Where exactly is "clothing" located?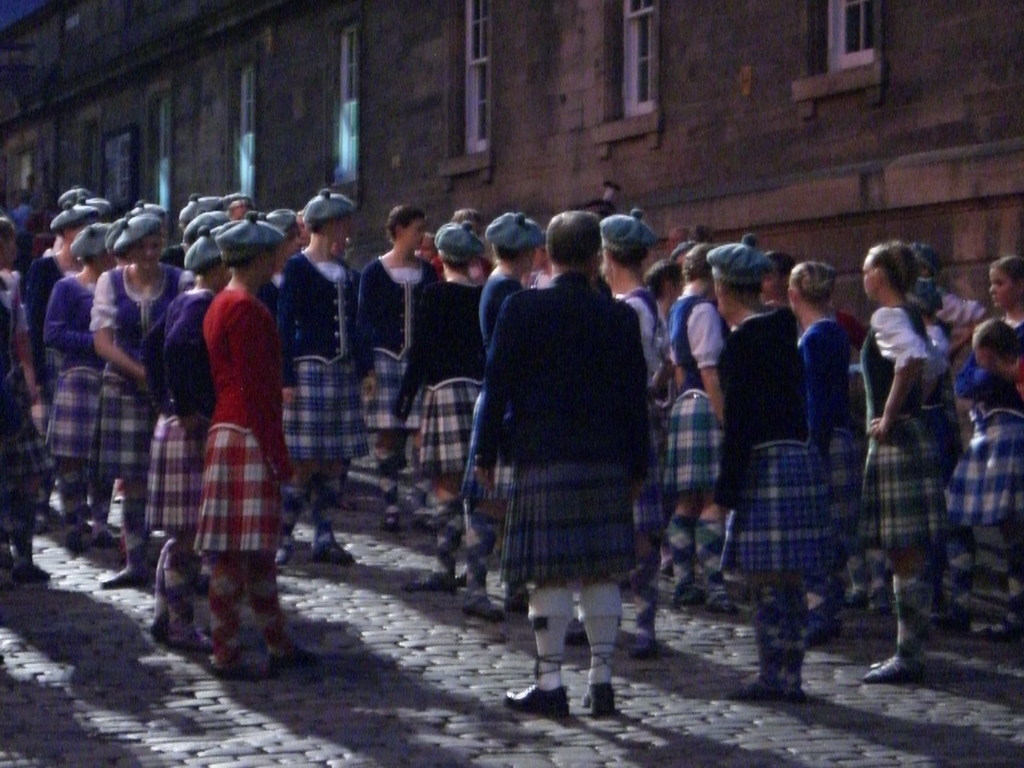
Its bounding box is box=[157, 242, 189, 270].
